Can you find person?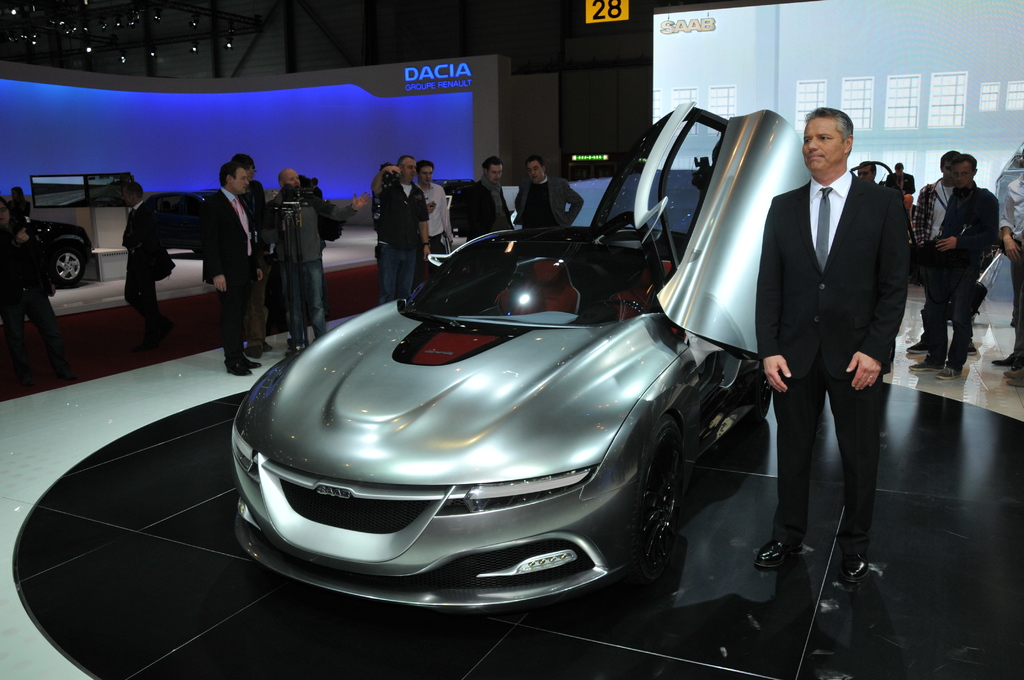
Yes, bounding box: 6/184/31/216.
